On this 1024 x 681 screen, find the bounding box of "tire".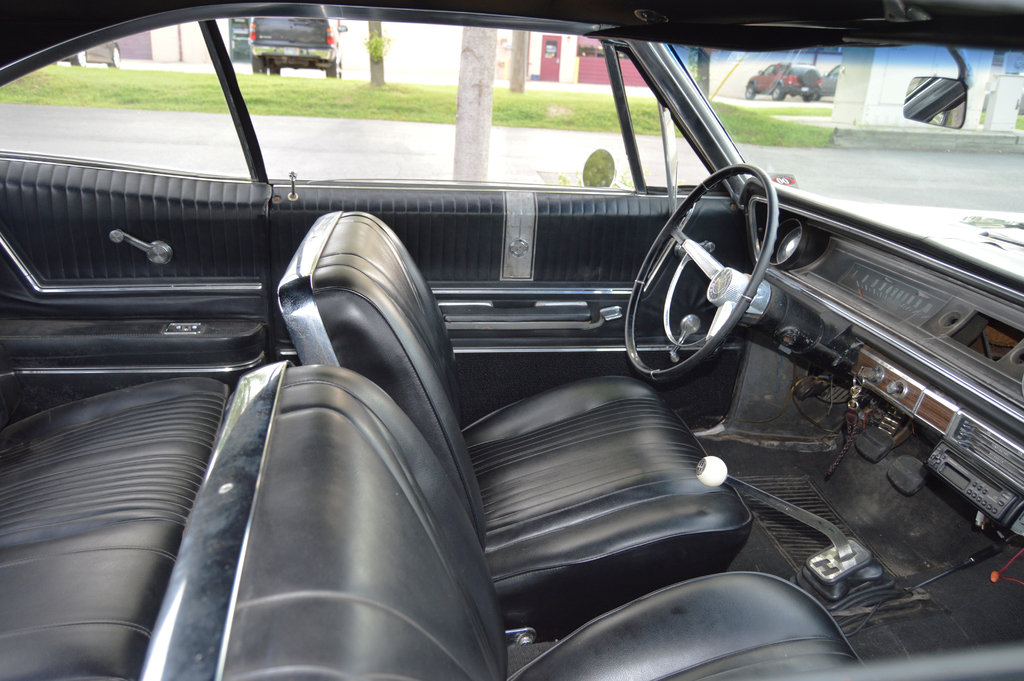
Bounding box: (left=268, top=59, right=282, bottom=78).
